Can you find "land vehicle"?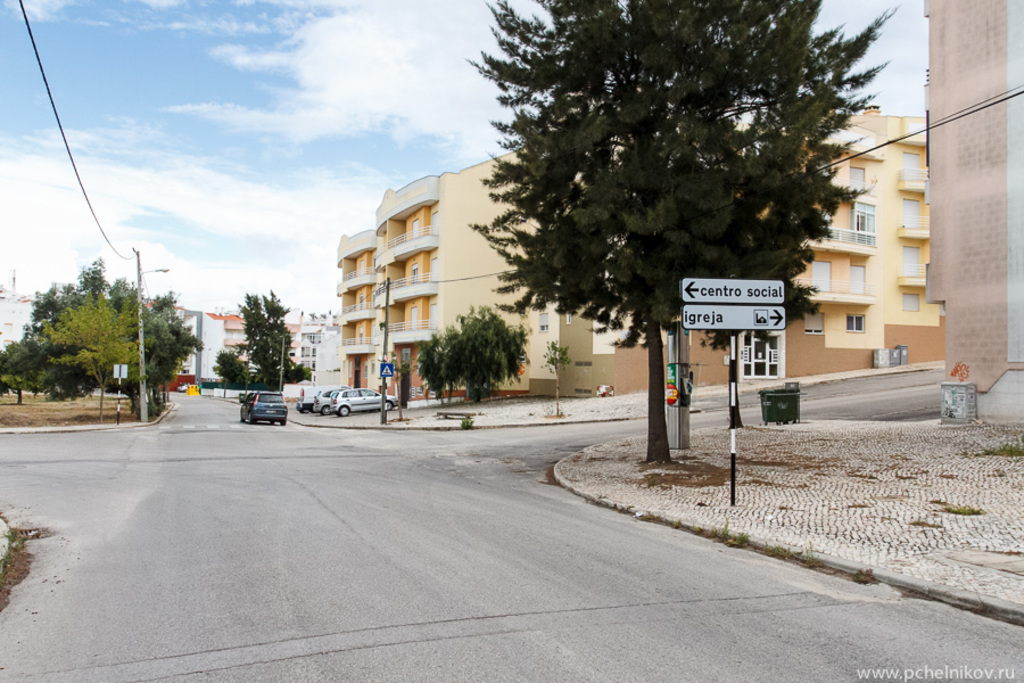
Yes, bounding box: [left=319, top=387, right=328, bottom=413].
